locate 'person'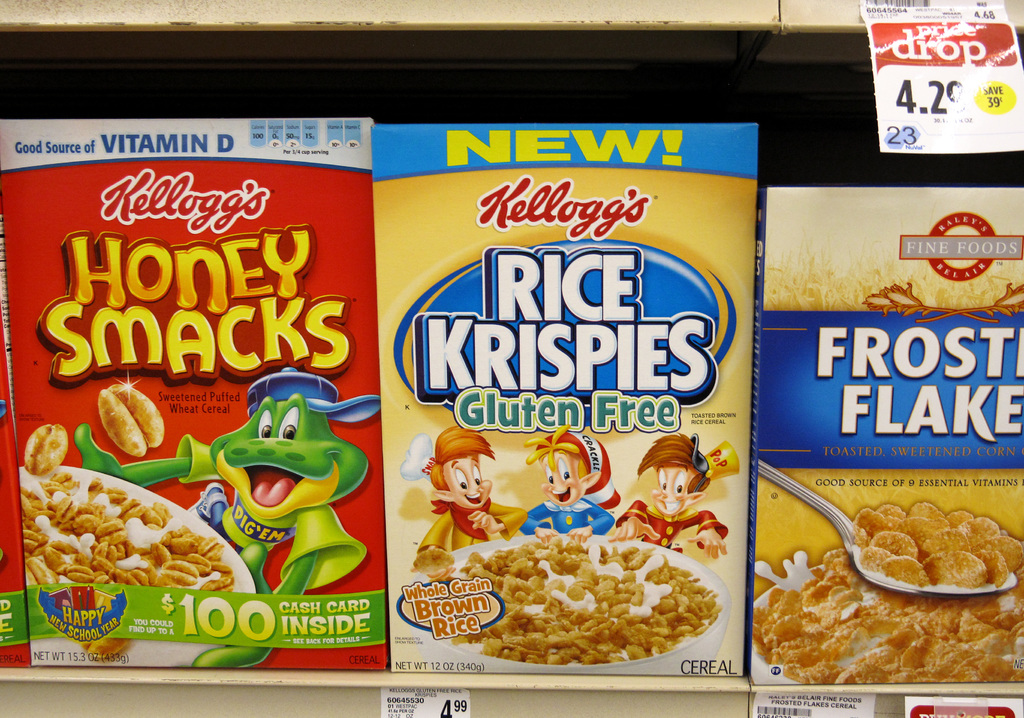
515:412:618:547
